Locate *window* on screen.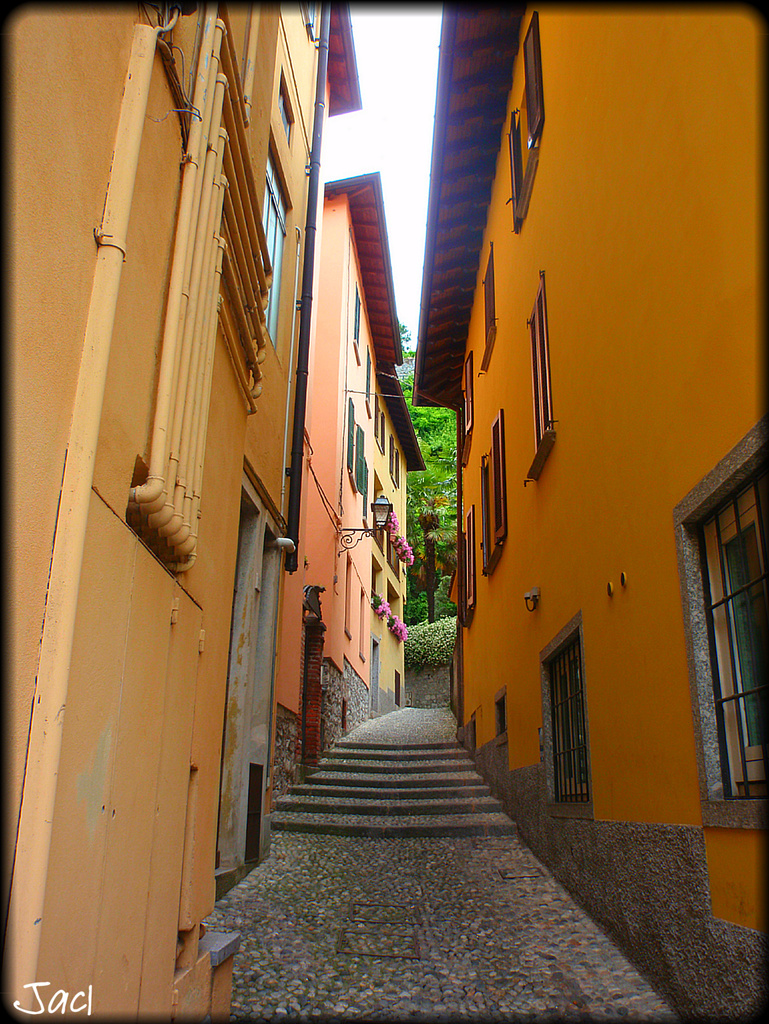
On screen at box(545, 648, 588, 803).
